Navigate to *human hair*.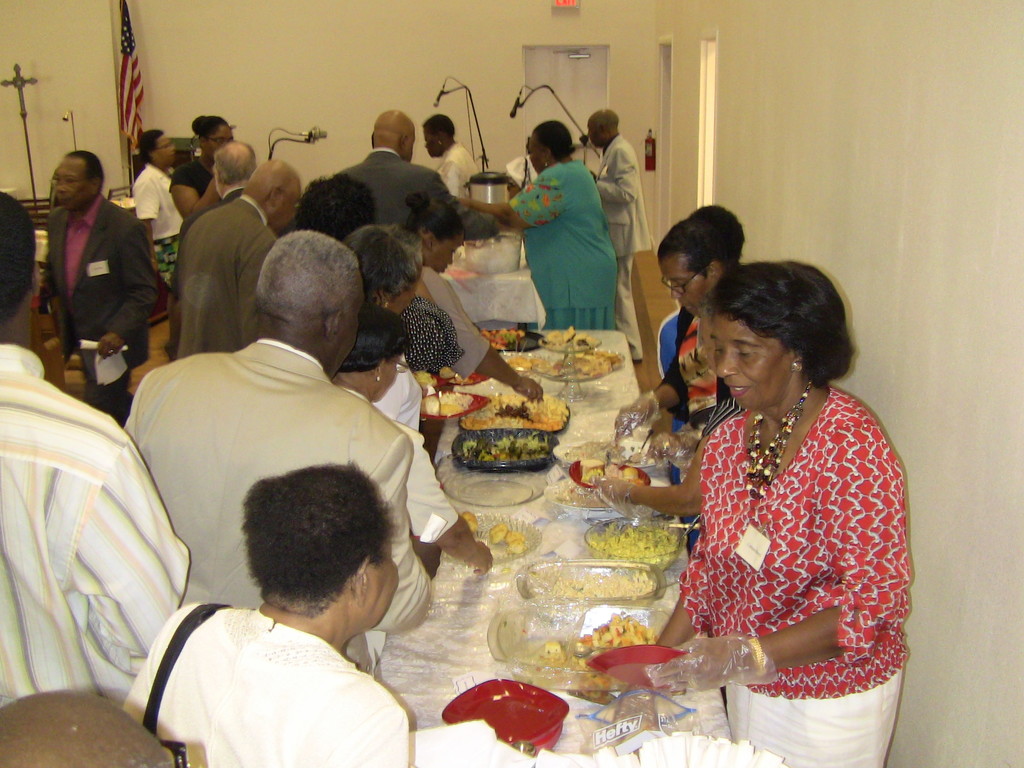
Navigation target: (211,142,257,187).
